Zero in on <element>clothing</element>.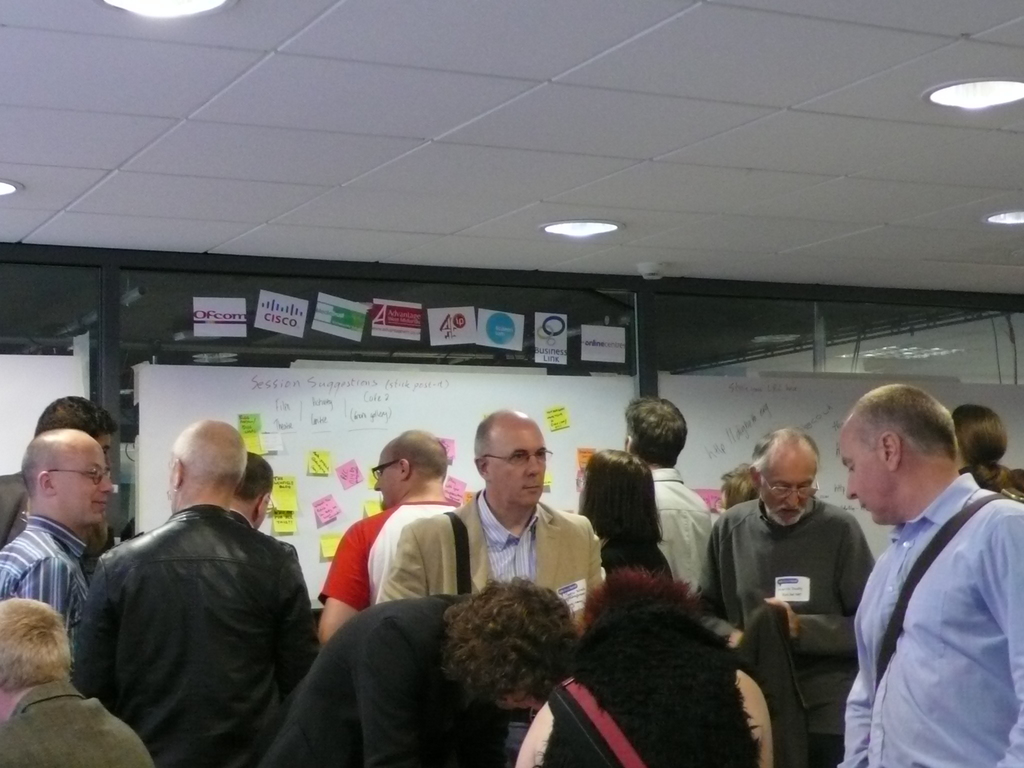
Zeroed in: 0:683:148:767.
